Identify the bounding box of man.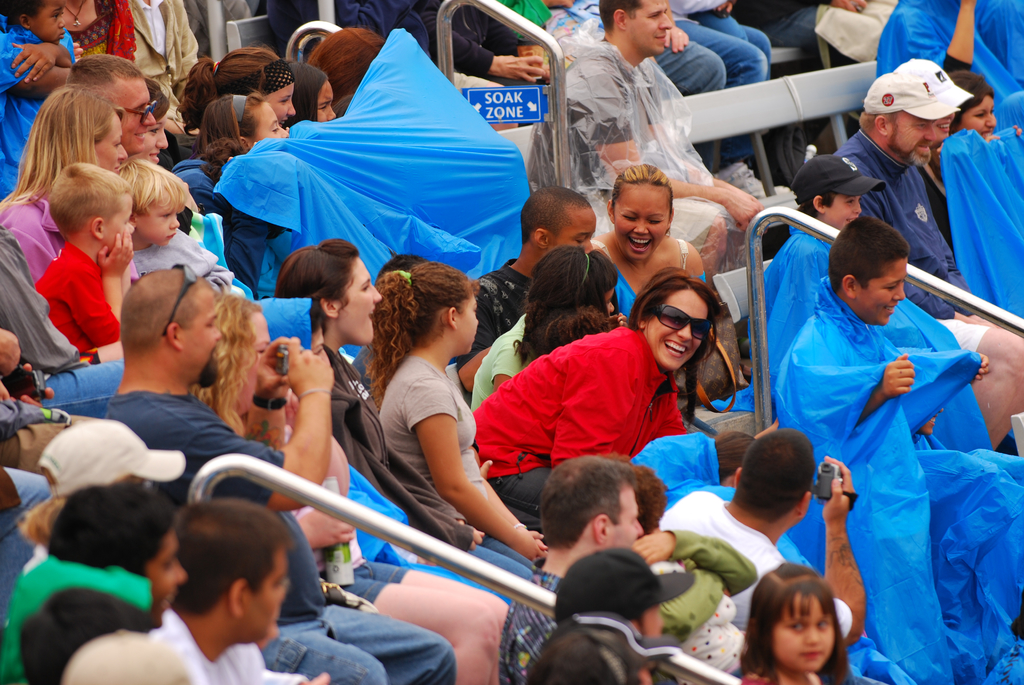
rect(497, 457, 641, 684).
